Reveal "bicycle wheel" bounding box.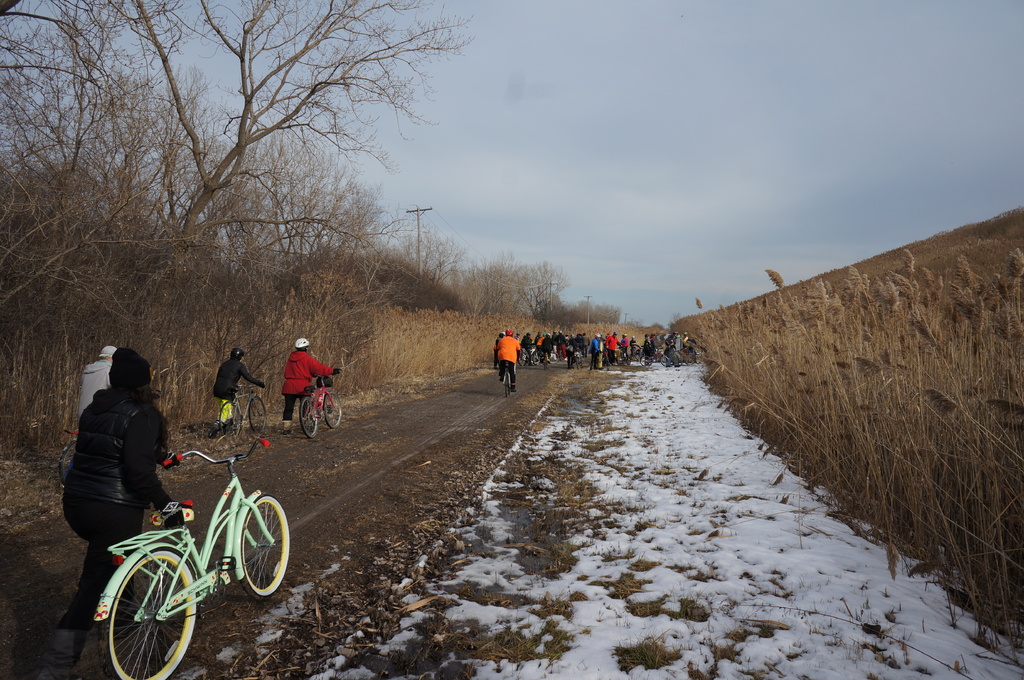
Revealed: {"left": 573, "top": 356, "right": 584, "bottom": 372}.
